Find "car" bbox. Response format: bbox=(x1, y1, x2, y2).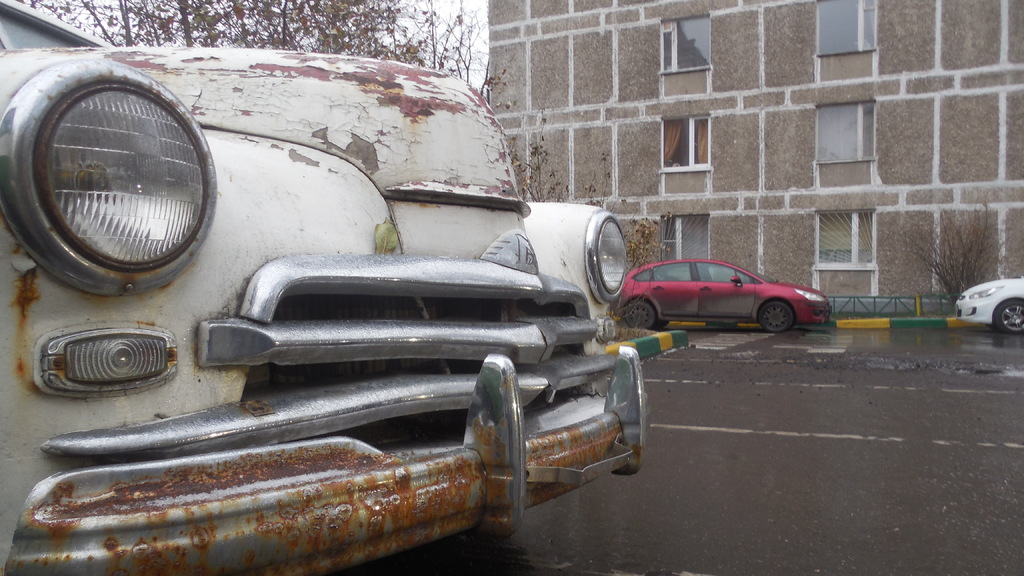
bbox=(611, 255, 831, 335).
